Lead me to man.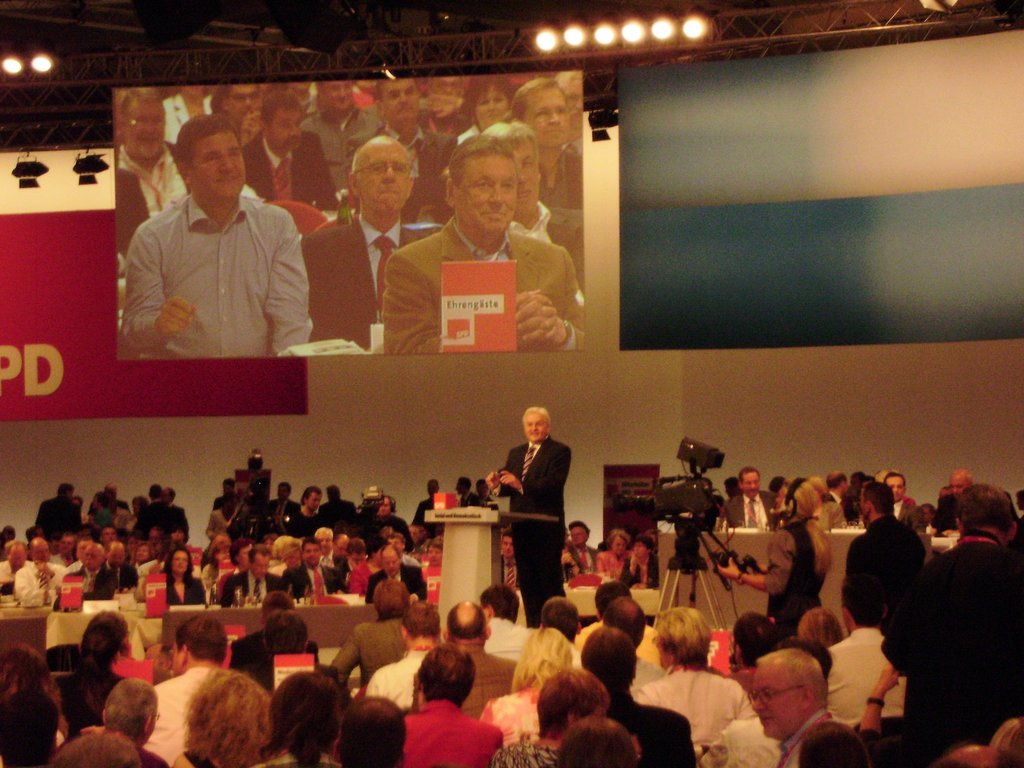
Lead to x1=475, y1=584, x2=532, y2=665.
